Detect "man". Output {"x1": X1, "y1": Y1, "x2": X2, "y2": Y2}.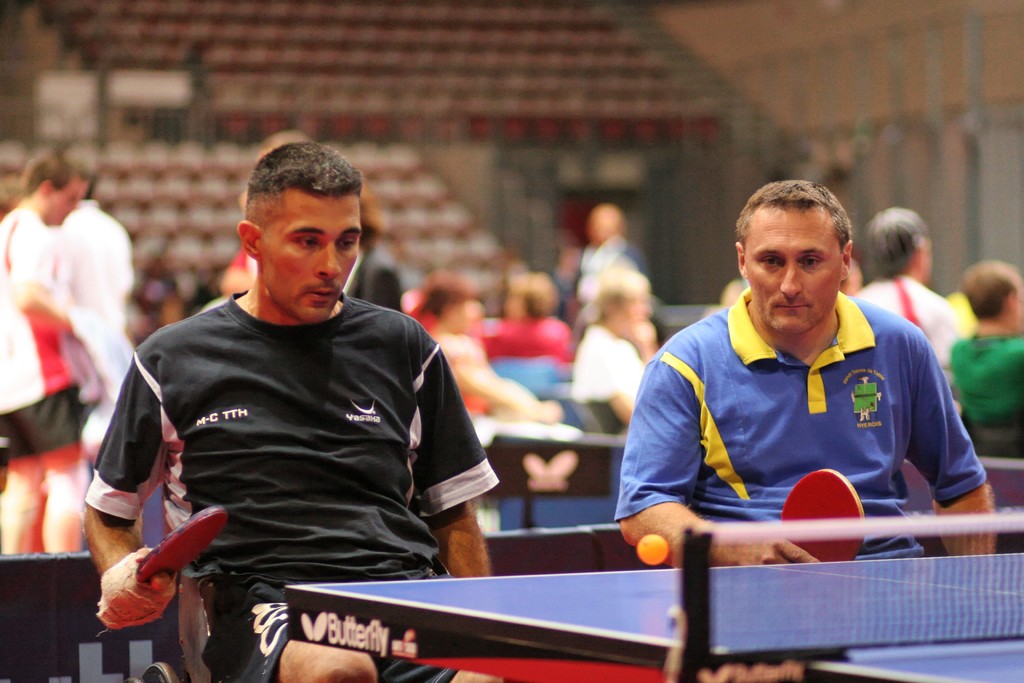
{"x1": 53, "y1": 158, "x2": 132, "y2": 470}.
